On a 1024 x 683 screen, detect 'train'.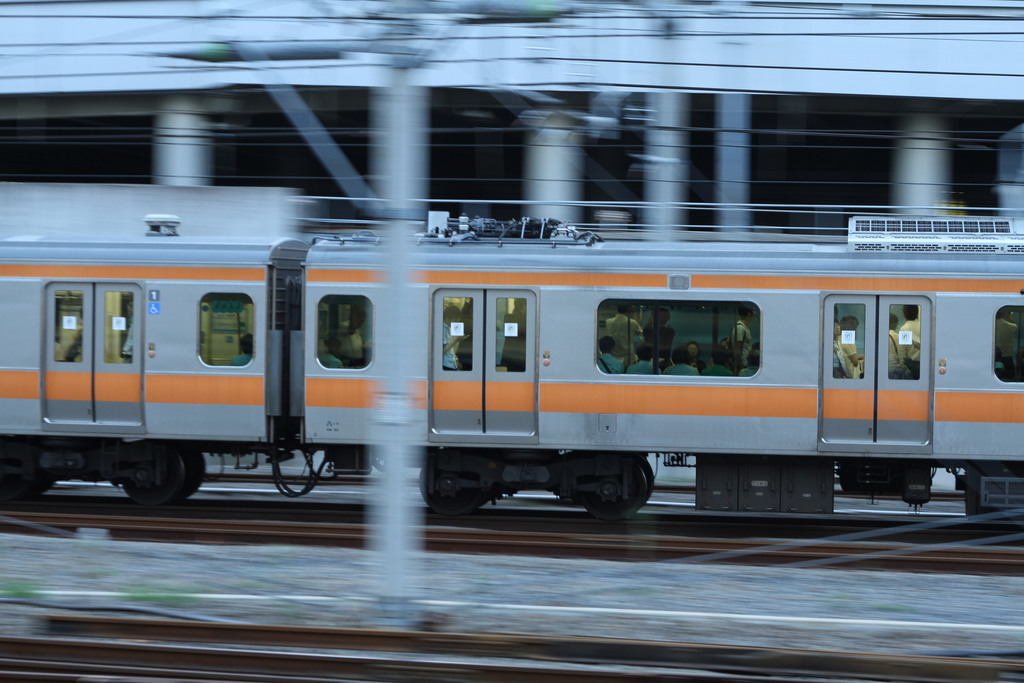
(0, 210, 1023, 522).
